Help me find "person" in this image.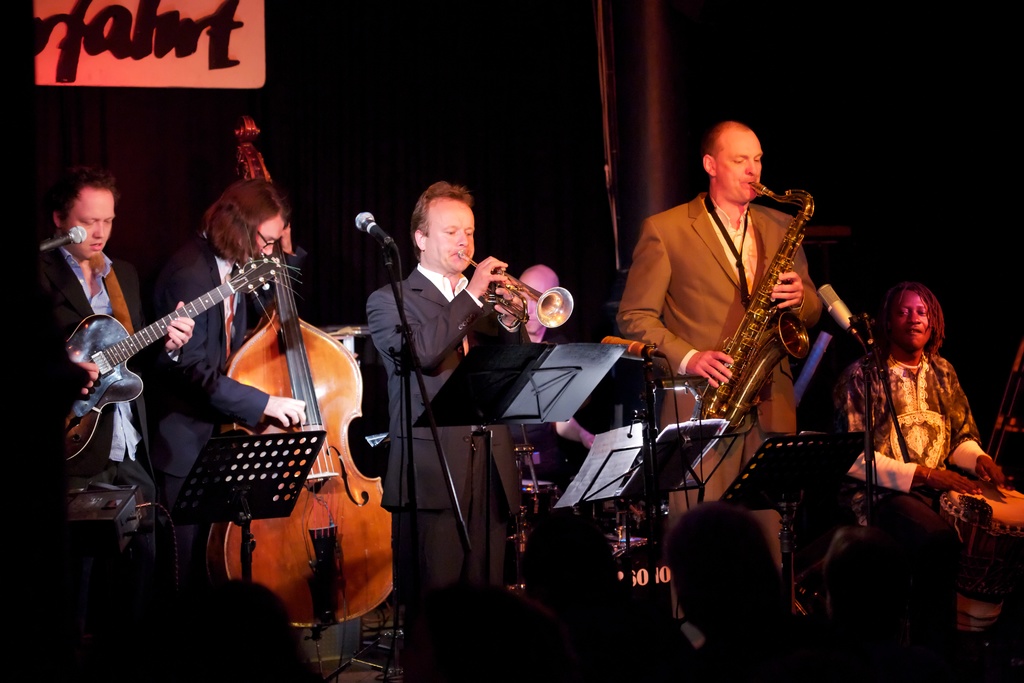
Found it: BBox(517, 263, 612, 483).
